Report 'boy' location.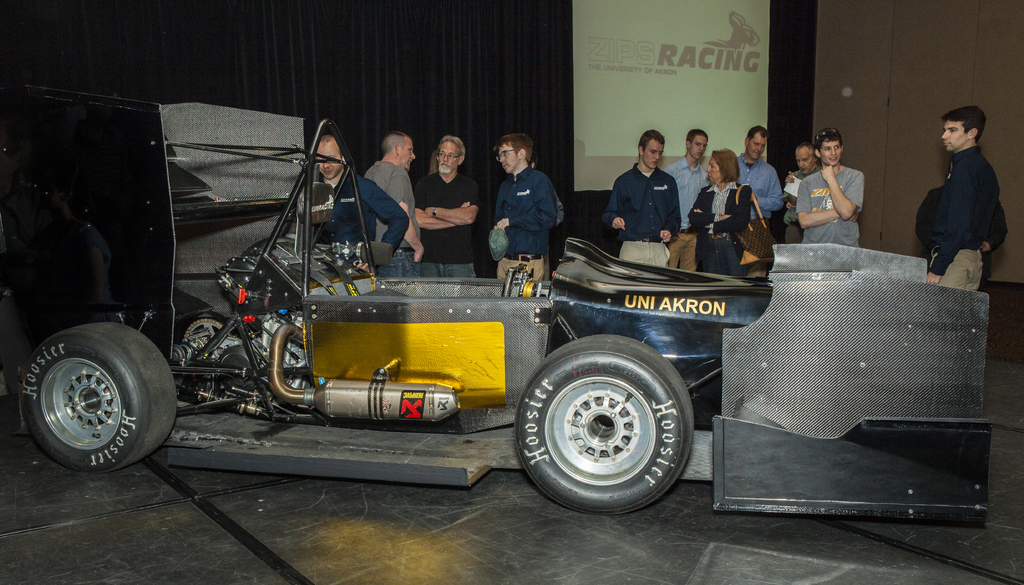
Report: [600,130,680,264].
